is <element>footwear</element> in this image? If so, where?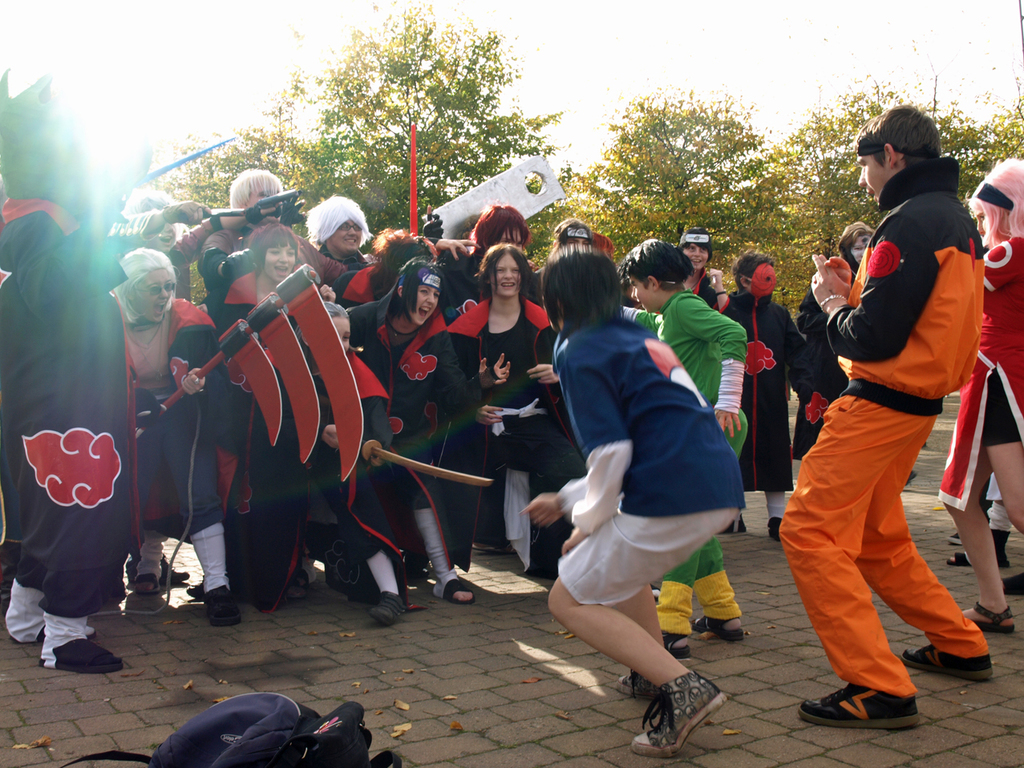
Yes, at locate(797, 681, 924, 733).
